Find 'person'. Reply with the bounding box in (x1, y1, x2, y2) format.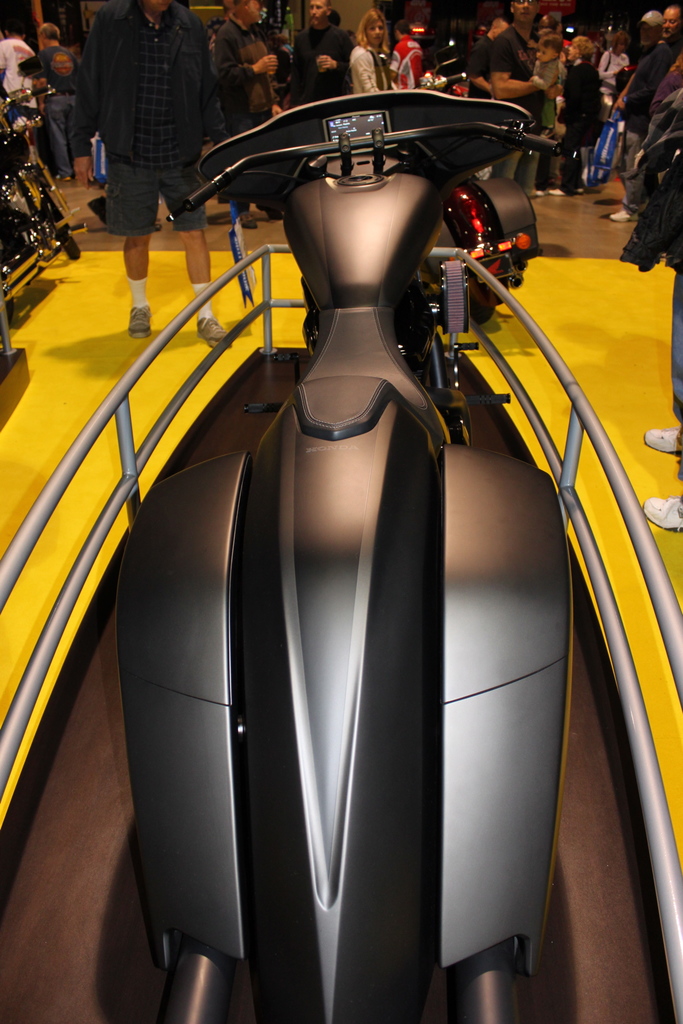
(69, 0, 226, 344).
